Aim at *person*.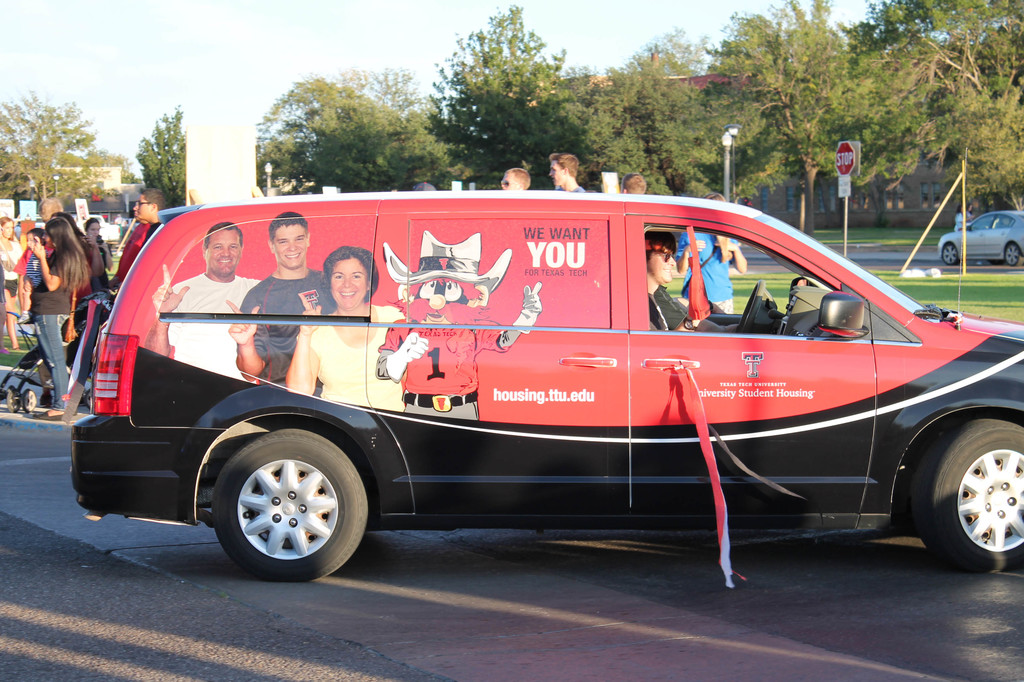
Aimed at 221,209,335,385.
